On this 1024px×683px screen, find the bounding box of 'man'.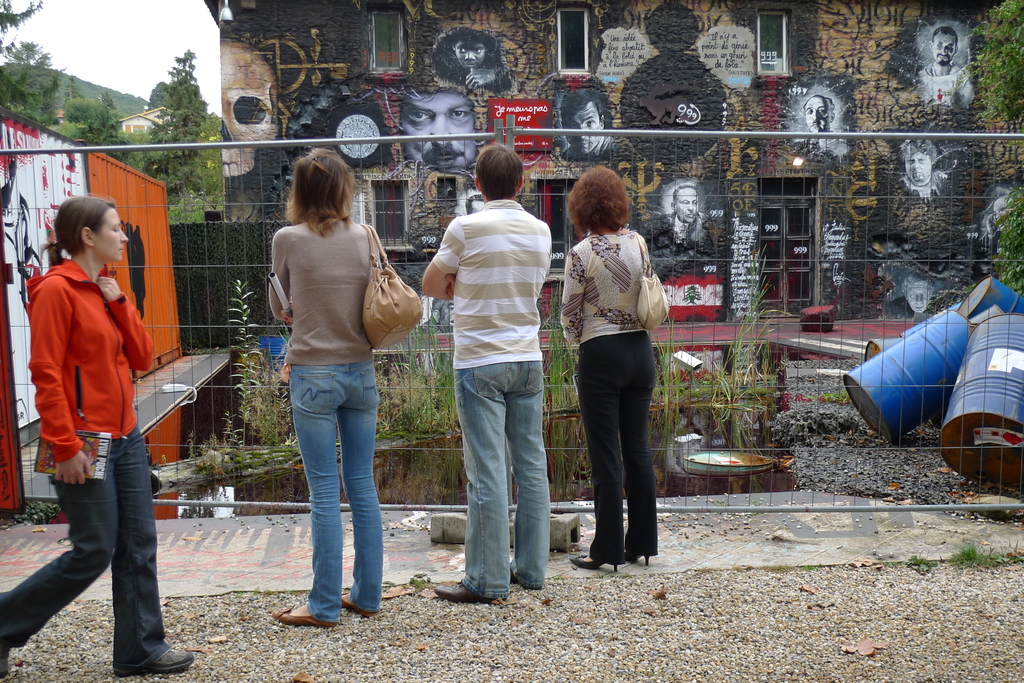
Bounding box: (397,91,470,173).
